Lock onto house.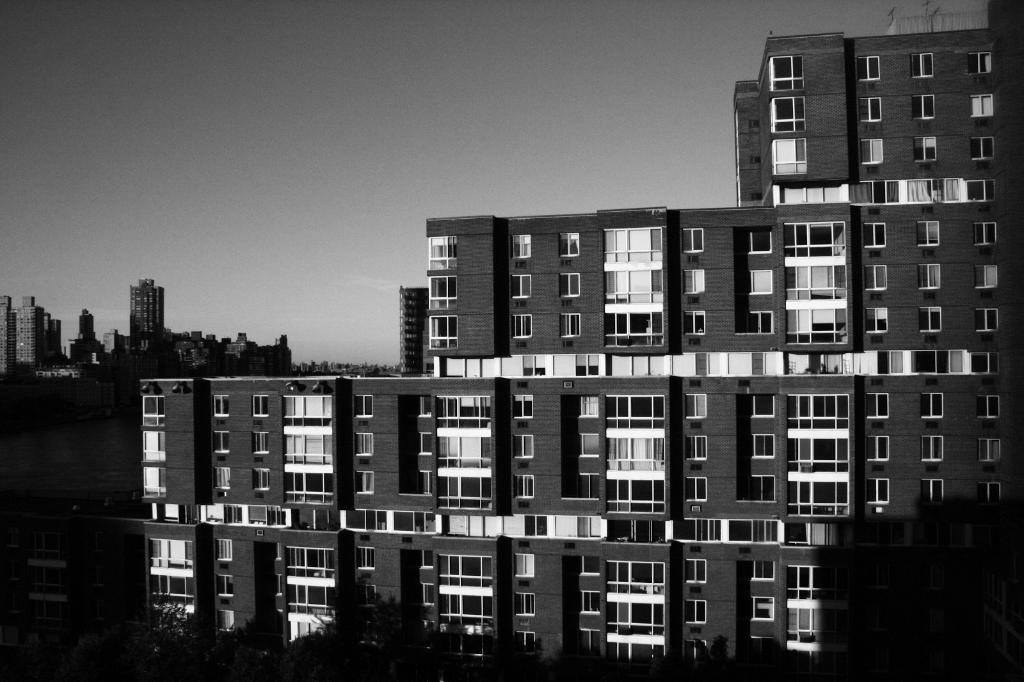
Locked: (x1=350, y1=376, x2=850, y2=681).
